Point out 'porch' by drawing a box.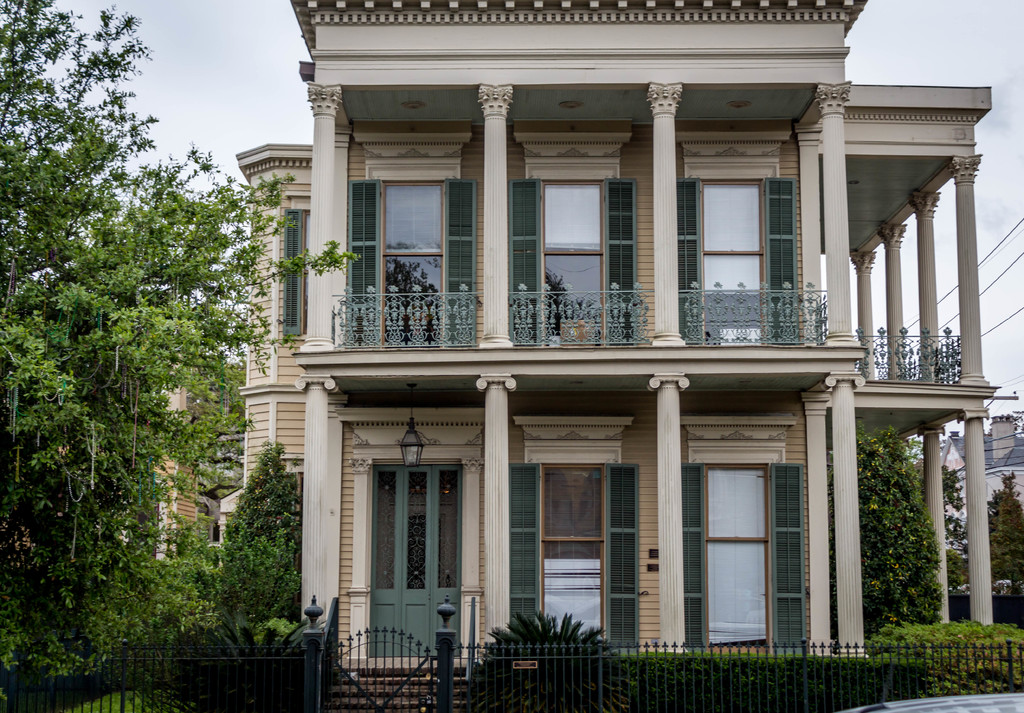
[0, 637, 321, 712].
